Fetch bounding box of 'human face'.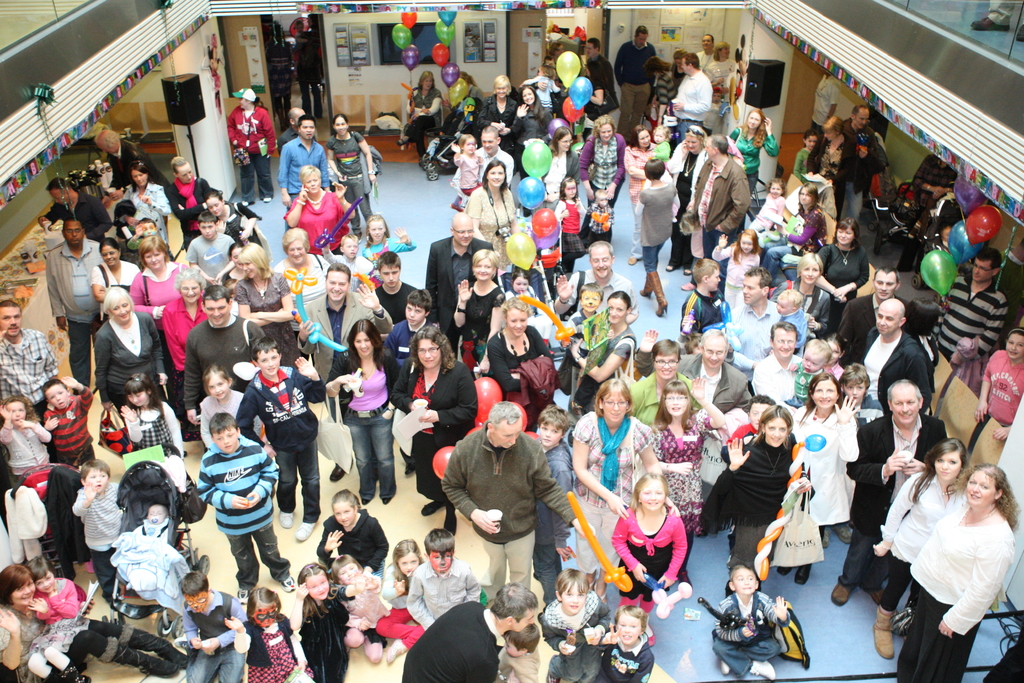
Bbox: 409 307 421 324.
